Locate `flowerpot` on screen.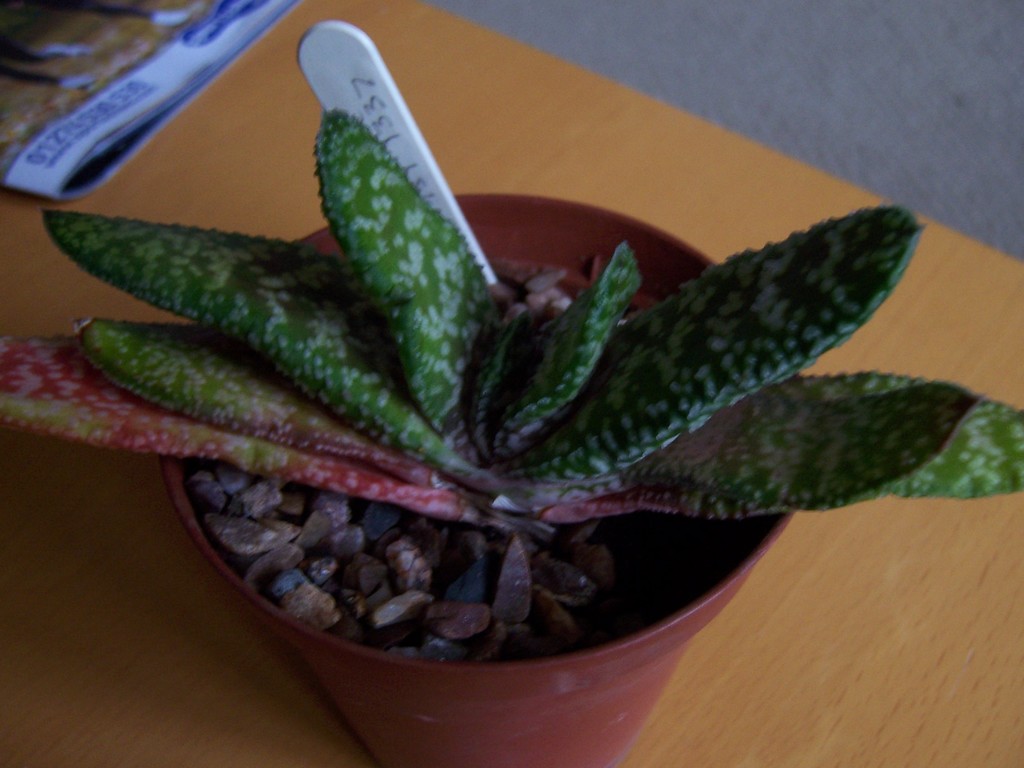
On screen at [135, 180, 813, 748].
